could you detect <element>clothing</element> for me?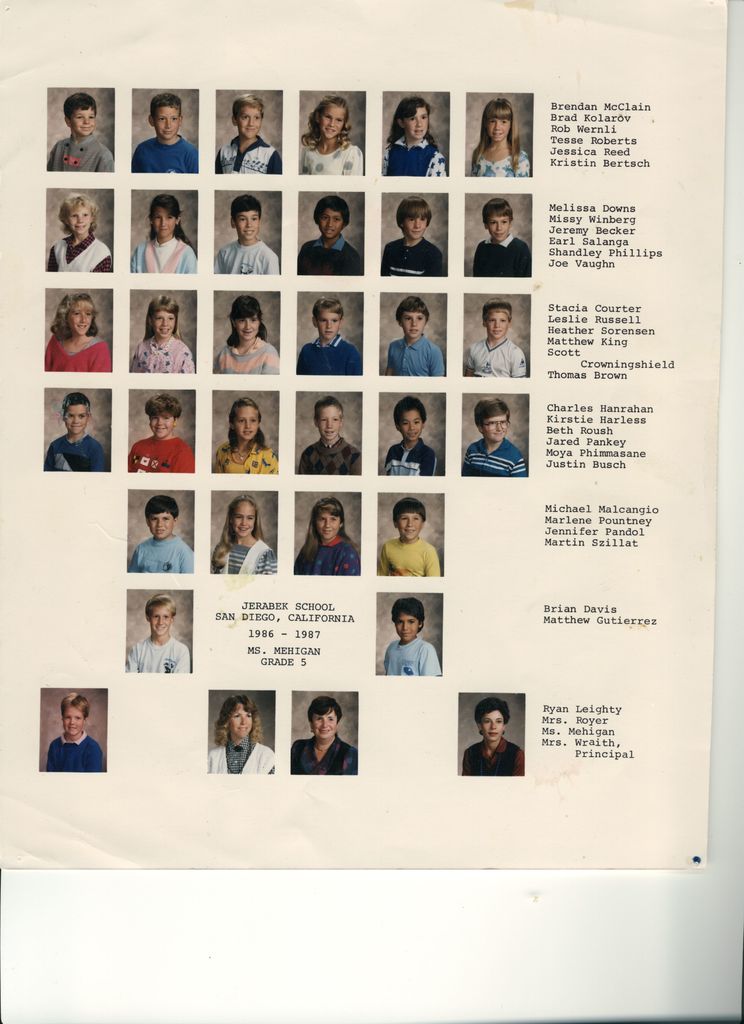
Detection result: [left=294, top=535, right=361, bottom=575].
